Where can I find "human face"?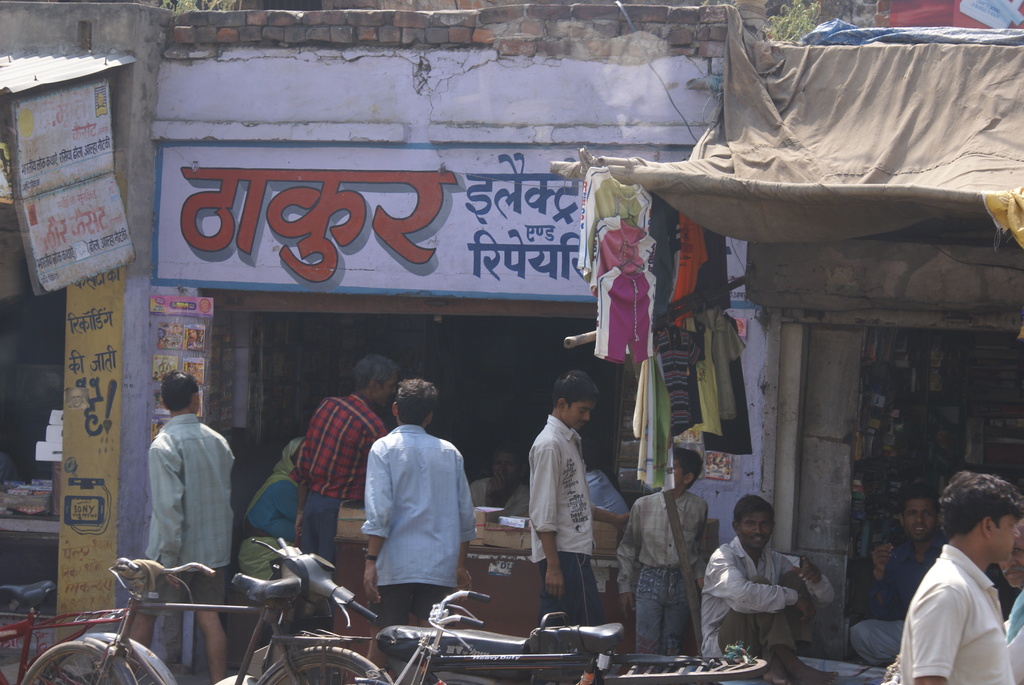
You can find it at crop(563, 398, 596, 432).
